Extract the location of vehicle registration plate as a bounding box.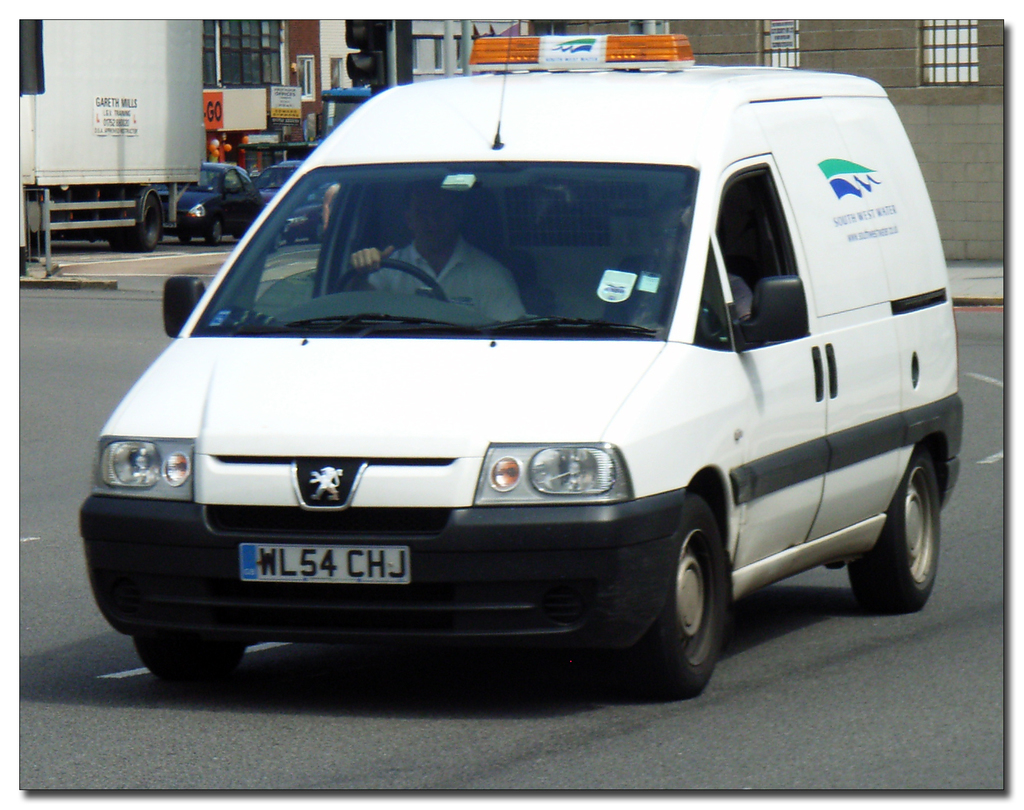
detection(239, 543, 412, 582).
